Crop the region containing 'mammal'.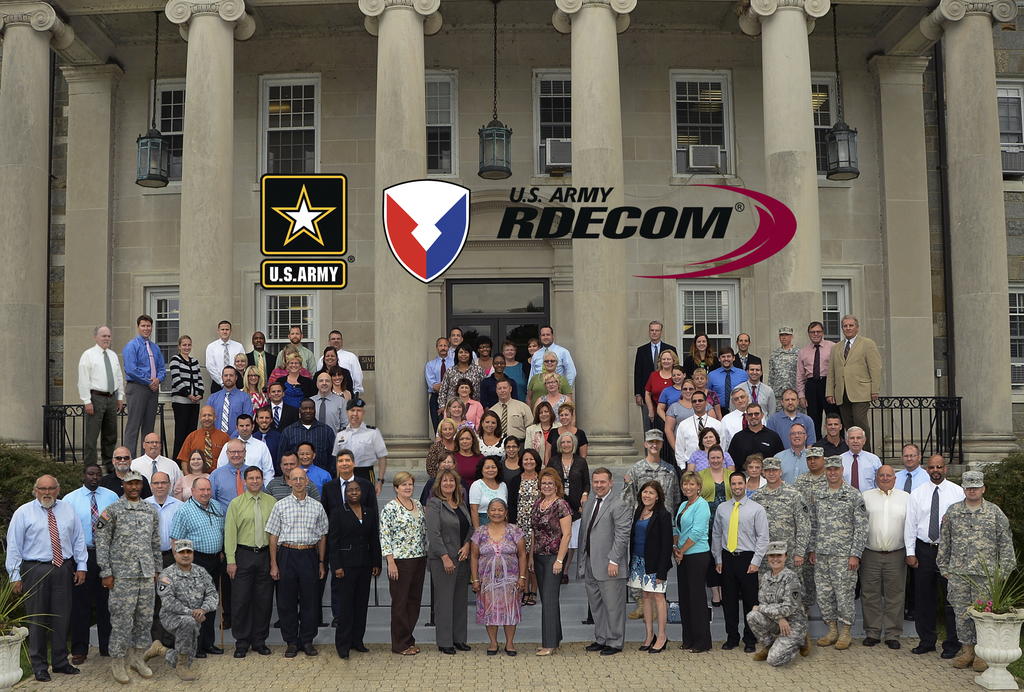
Crop region: box(144, 536, 220, 683).
